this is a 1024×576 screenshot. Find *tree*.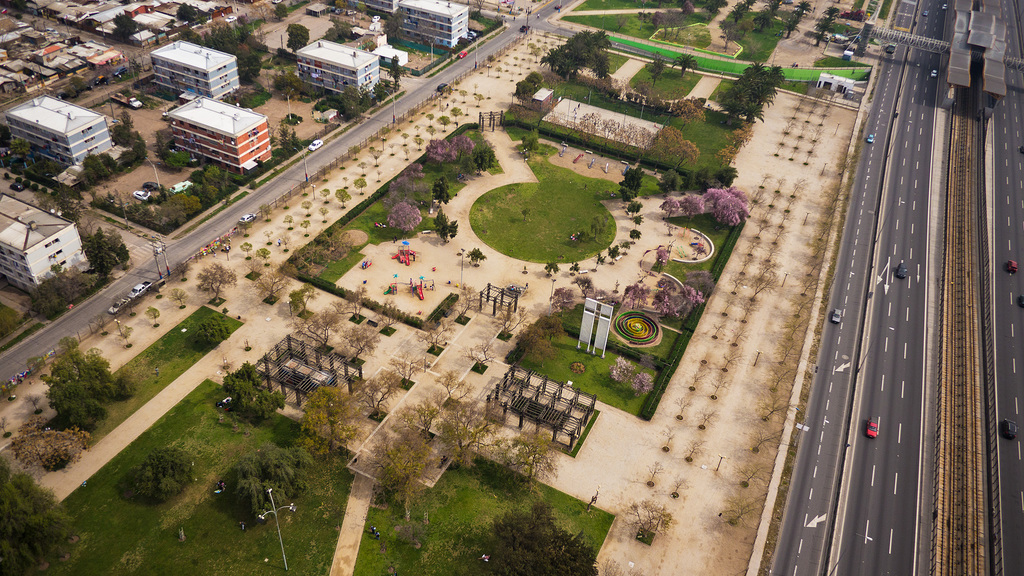
Bounding box: rect(349, 369, 403, 415).
